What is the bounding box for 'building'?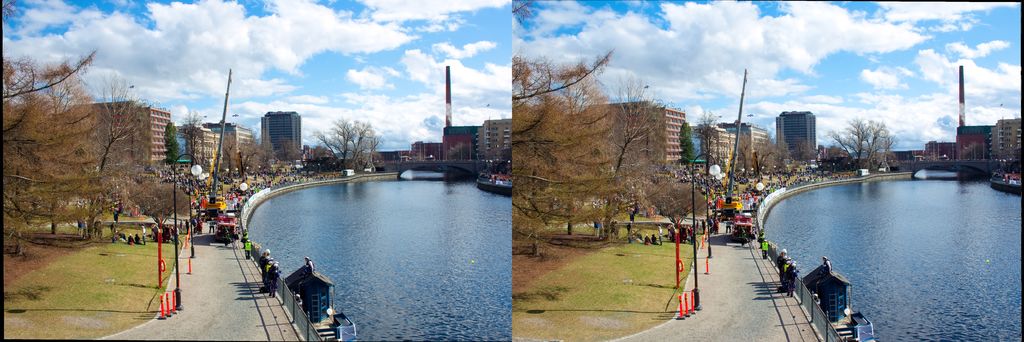
left=260, top=110, right=304, bottom=164.
